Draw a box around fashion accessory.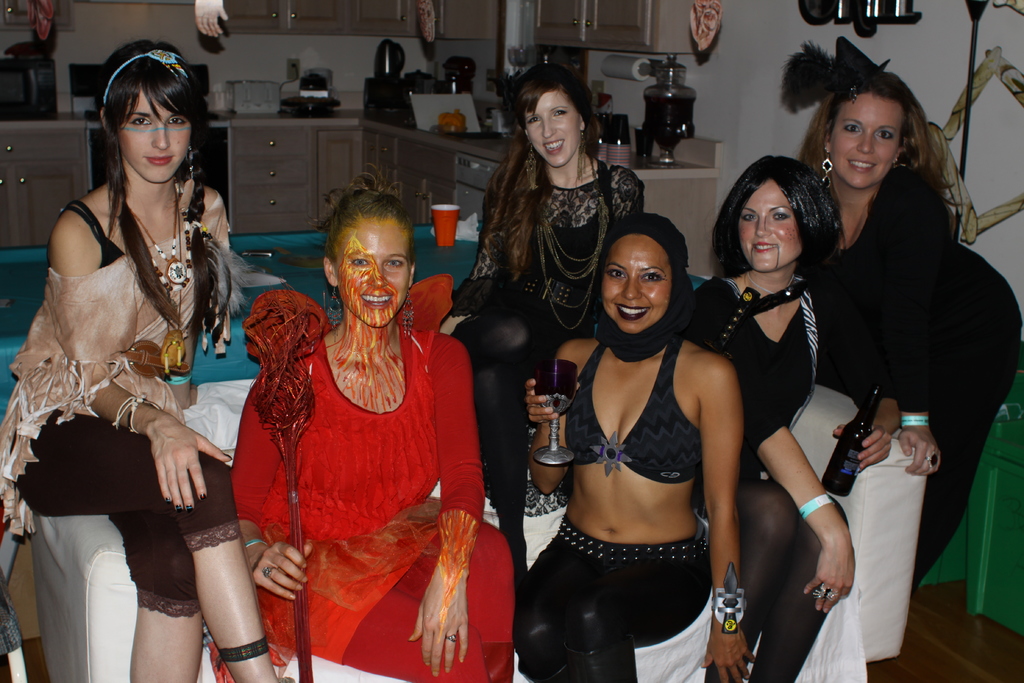
[x1=186, y1=145, x2=194, y2=177].
